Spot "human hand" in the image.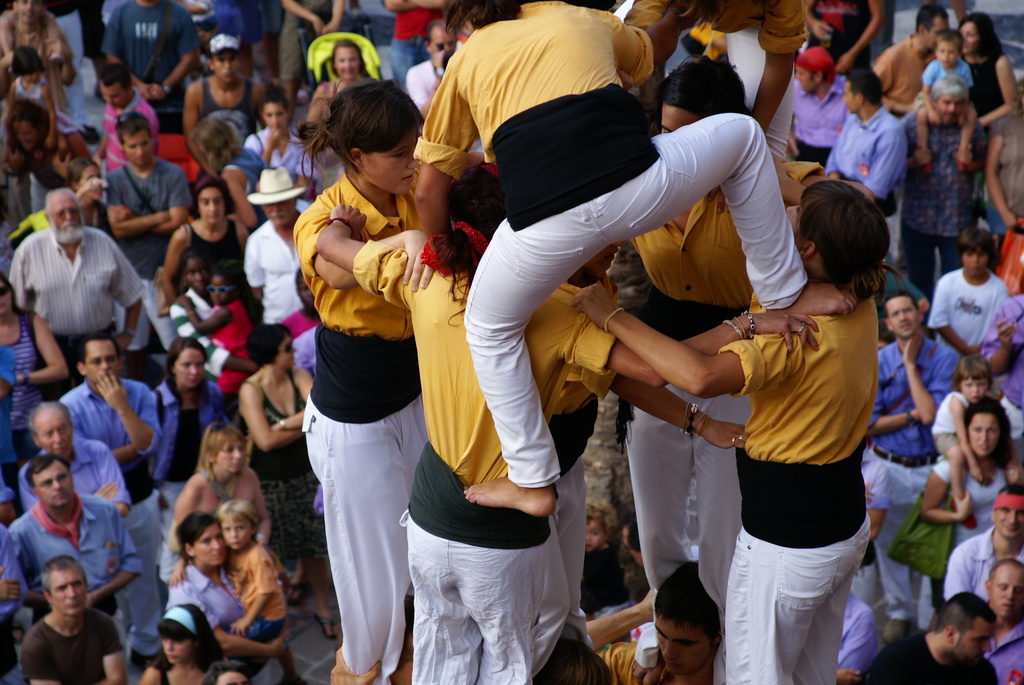
"human hand" found at {"left": 113, "top": 205, "right": 133, "bottom": 226}.
